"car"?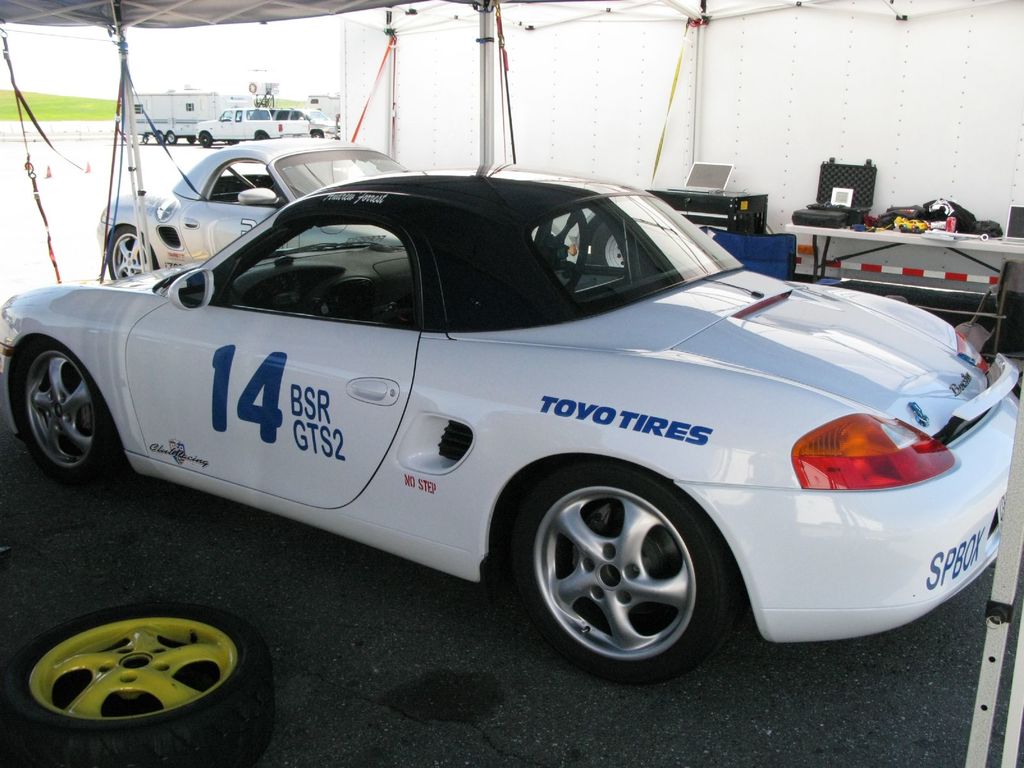
(99,136,408,281)
